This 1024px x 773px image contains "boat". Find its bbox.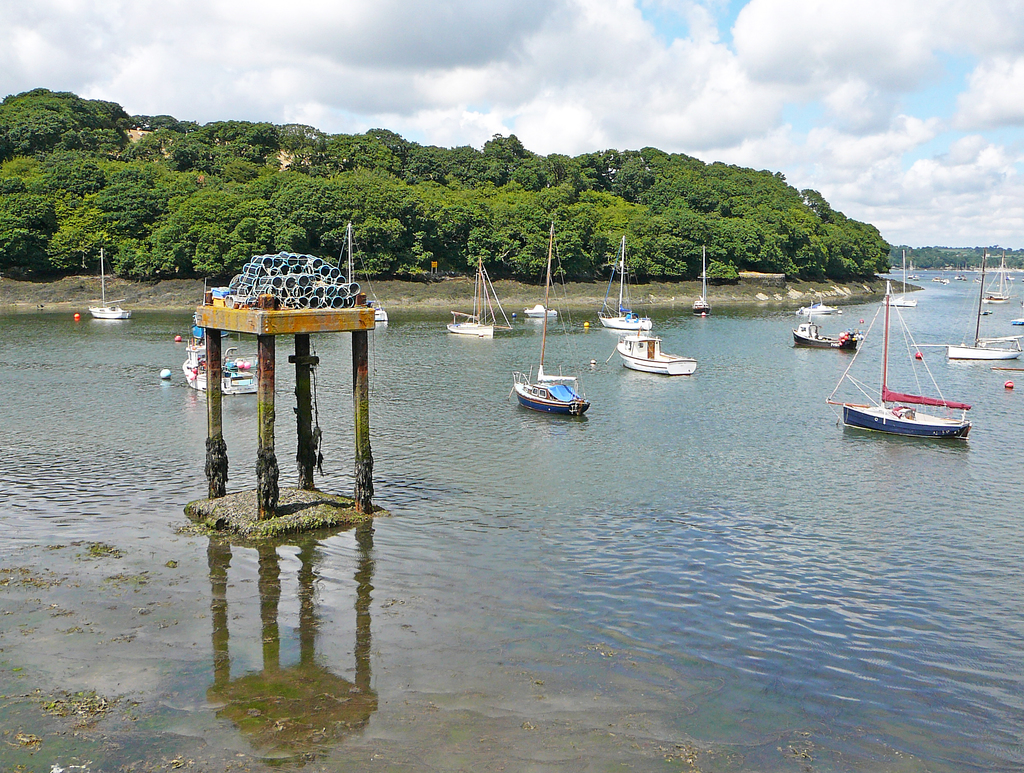
box(929, 274, 940, 284).
